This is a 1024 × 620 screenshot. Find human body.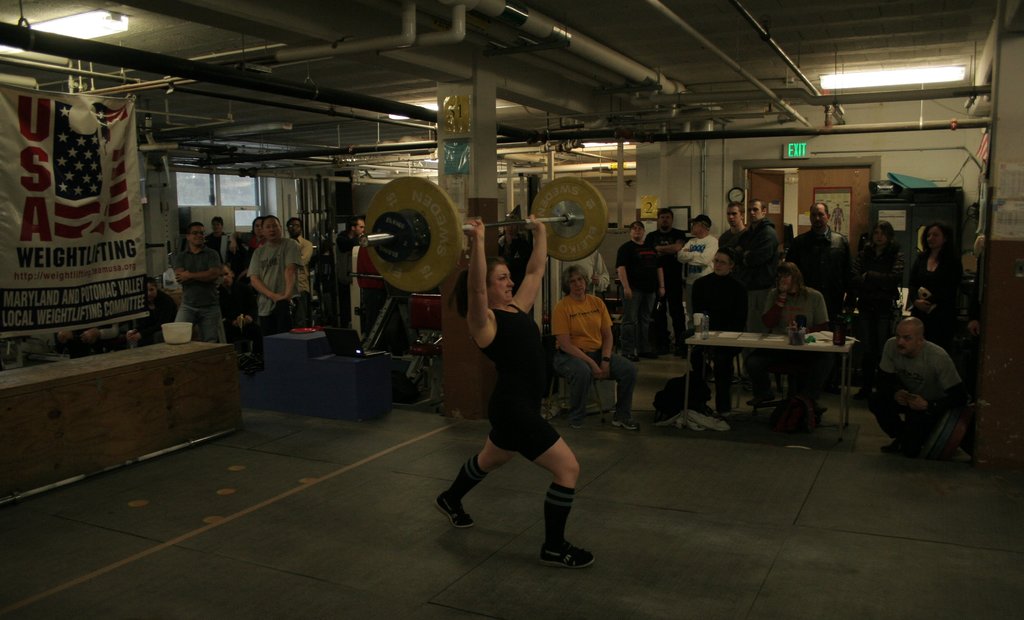
Bounding box: 55, 331, 90, 356.
